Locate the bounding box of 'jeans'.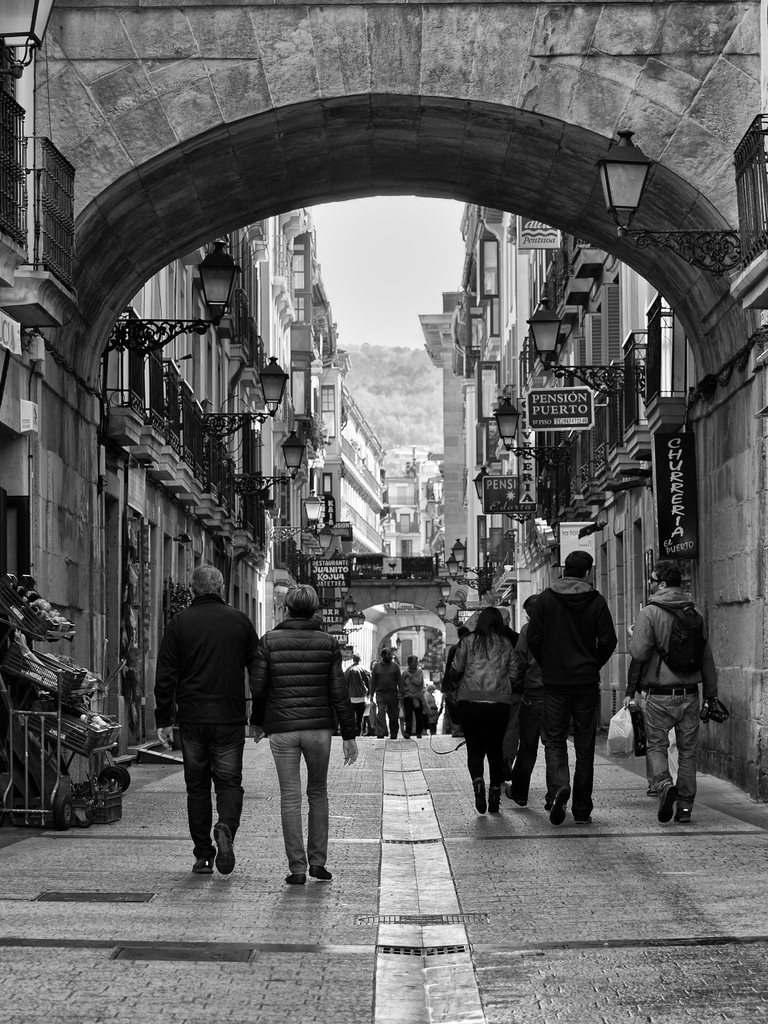
Bounding box: detection(635, 696, 701, 797).
